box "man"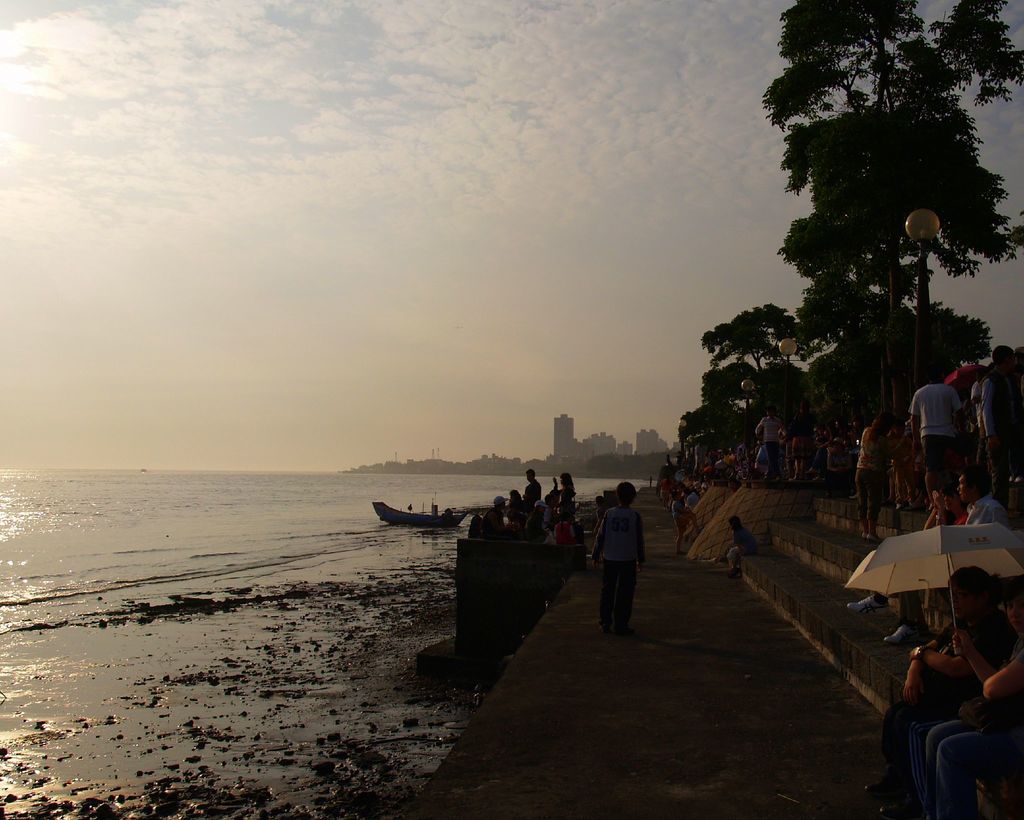
(590,493,653,641)
